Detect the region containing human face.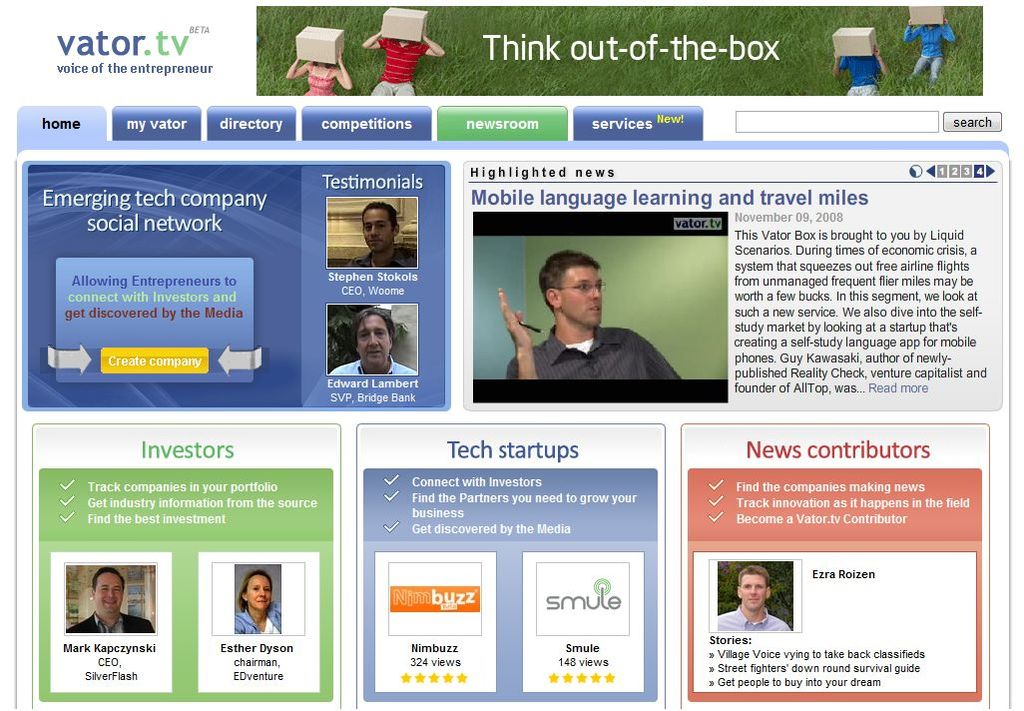
357:314:388:365.
